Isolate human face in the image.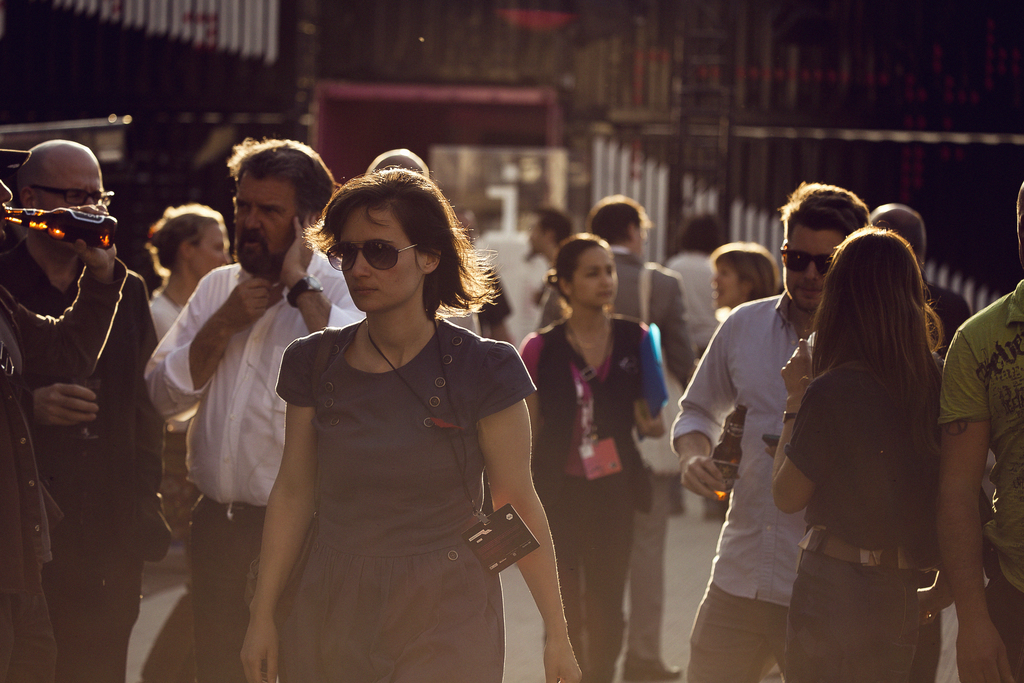
Isolated region: (x1=193, y1=223, x2=233, y2=281).
